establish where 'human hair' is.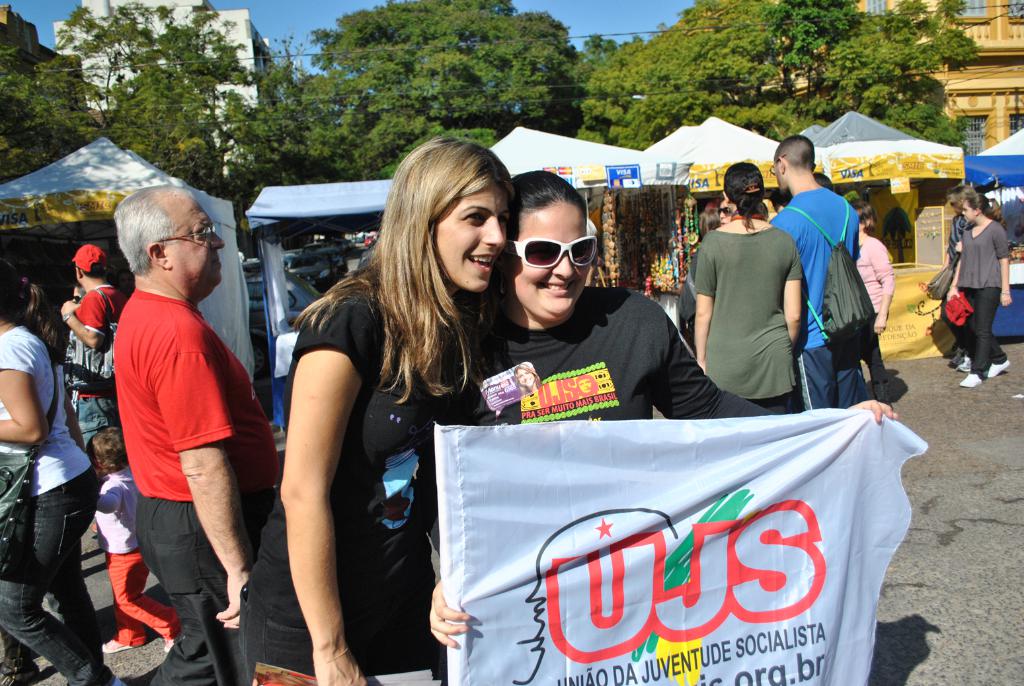
Established at (left=851, top=200, right=880, bottom=236).
